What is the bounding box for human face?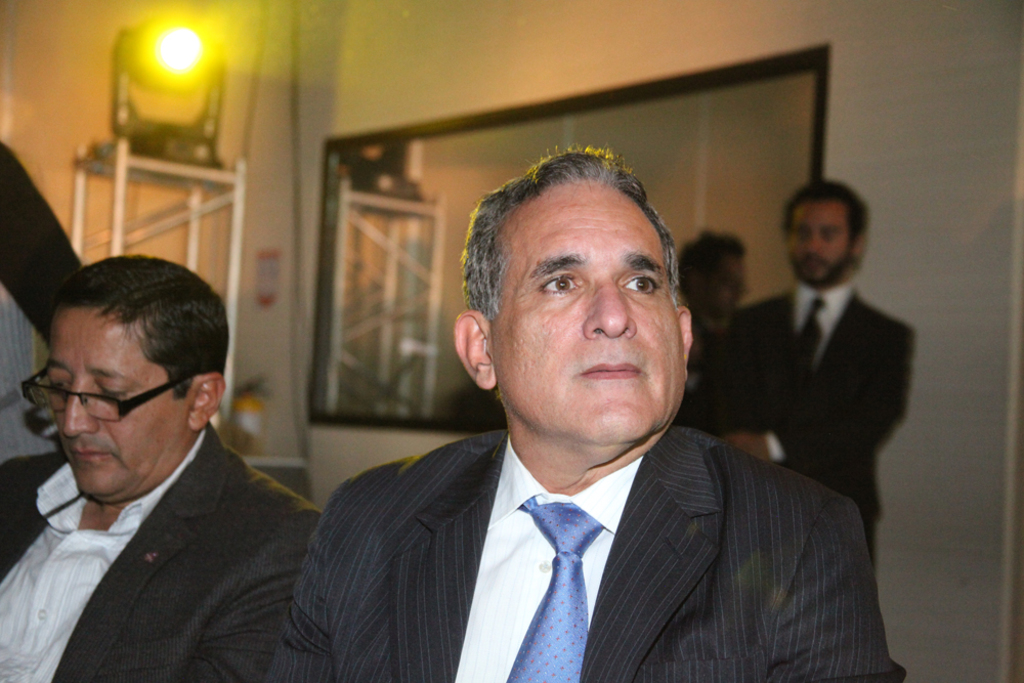
locate(493, 172, 686, 438).
